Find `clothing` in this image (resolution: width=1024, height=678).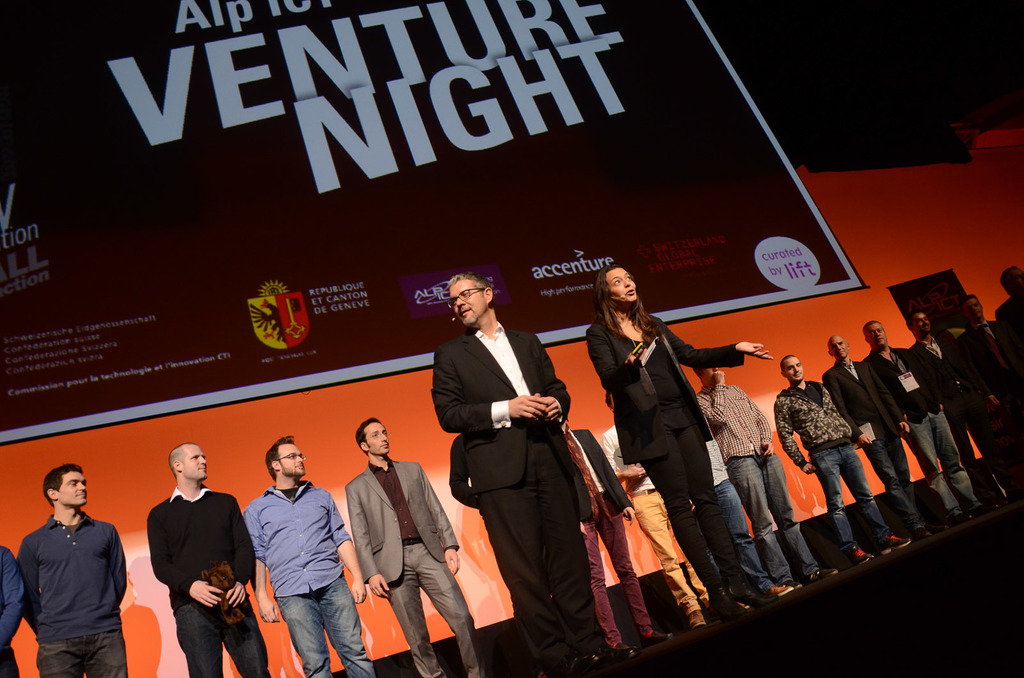
bbox=[241, 478, 376, 677].
